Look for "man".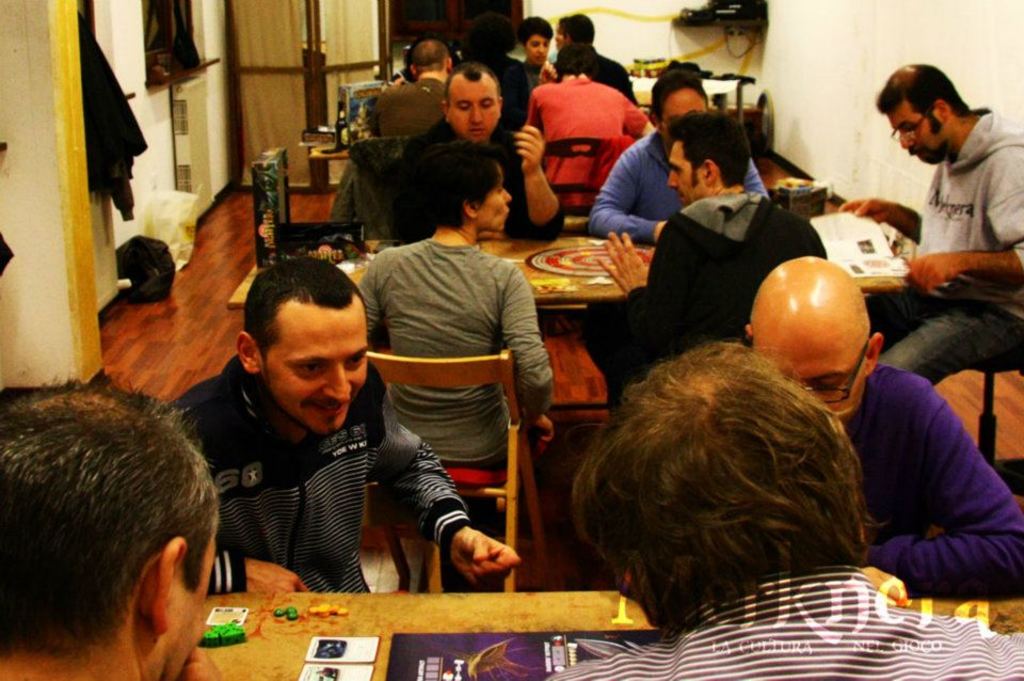
Found: BBox(553, 15, 642, 109).
